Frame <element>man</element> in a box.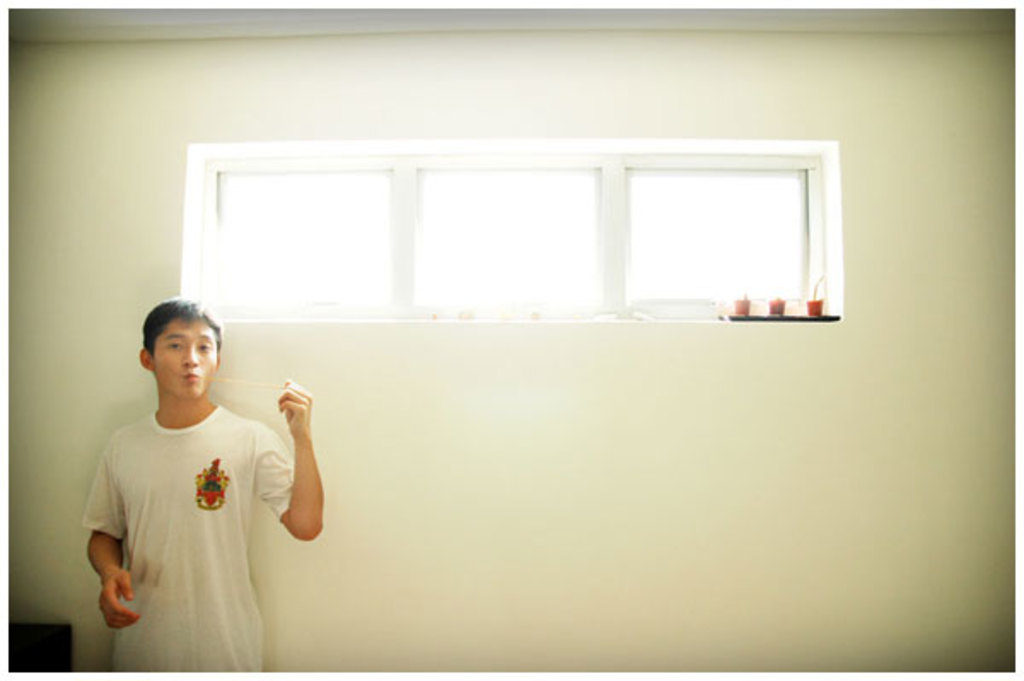
Rect(67, 292, 324, 669).
